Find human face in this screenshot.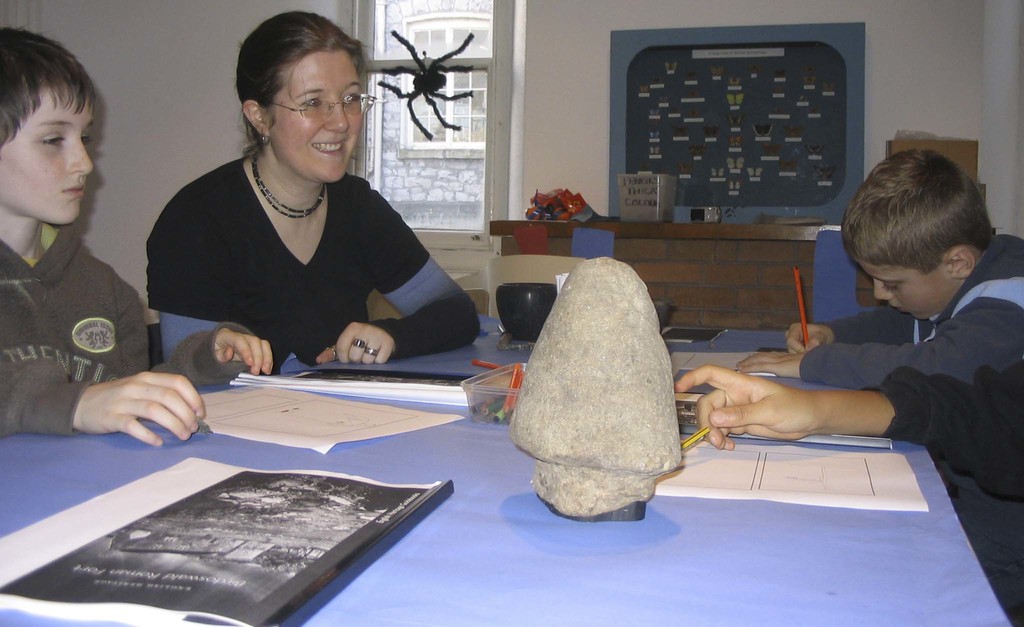
The bounding box for human face is BBox(268, 47, 364, 183).
